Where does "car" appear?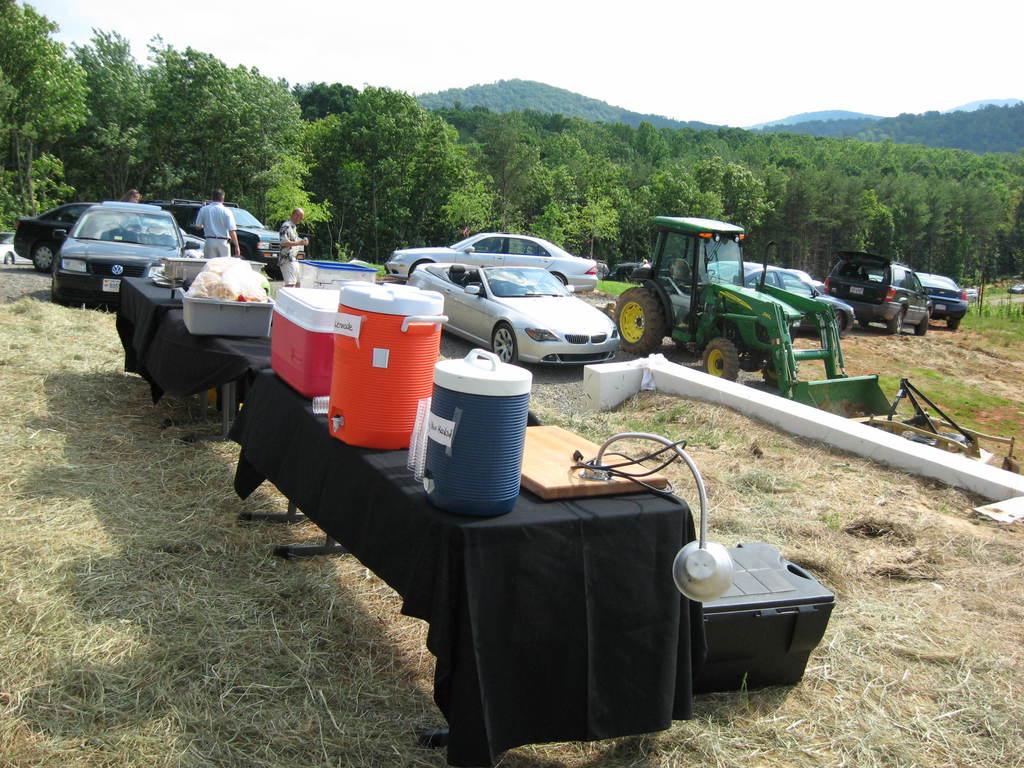
Appears at select_region(824, 249, 929, 335).
